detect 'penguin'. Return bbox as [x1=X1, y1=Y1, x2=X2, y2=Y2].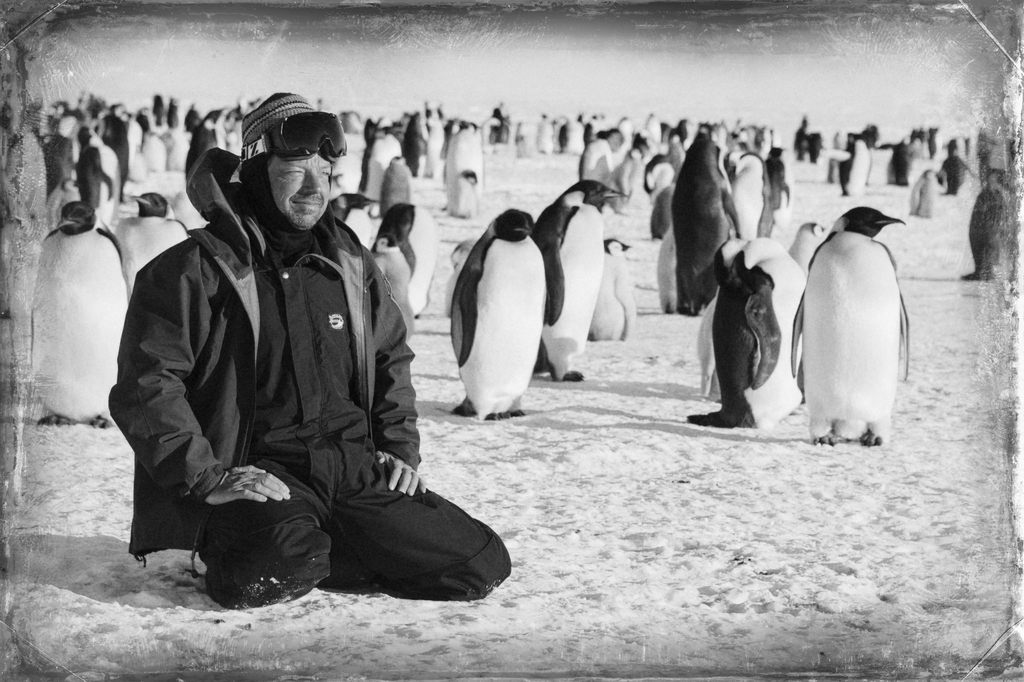
[x1=698, y1=234, x2=818, y2=440].
